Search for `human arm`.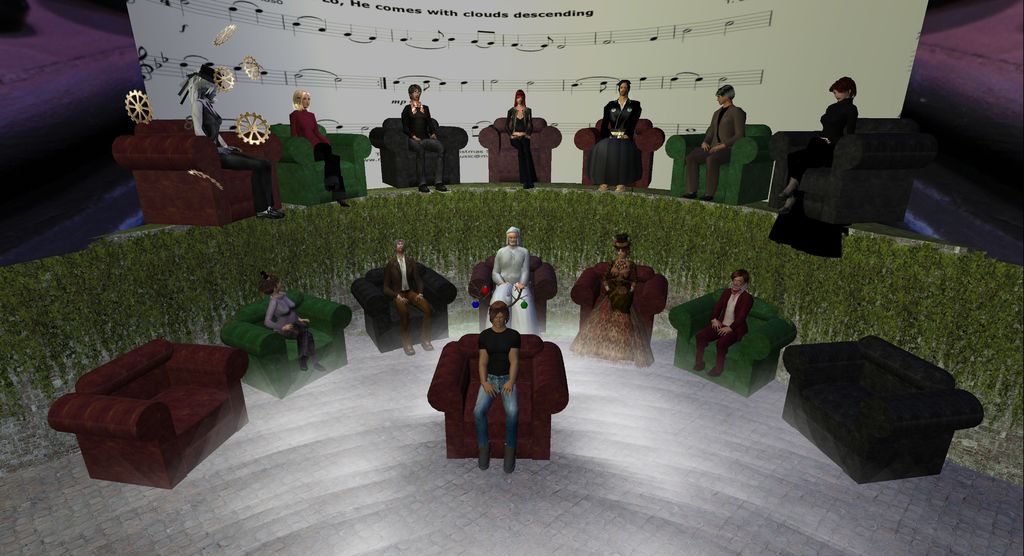
Found at x1=731 y1=300 x2=742 y2=330.
